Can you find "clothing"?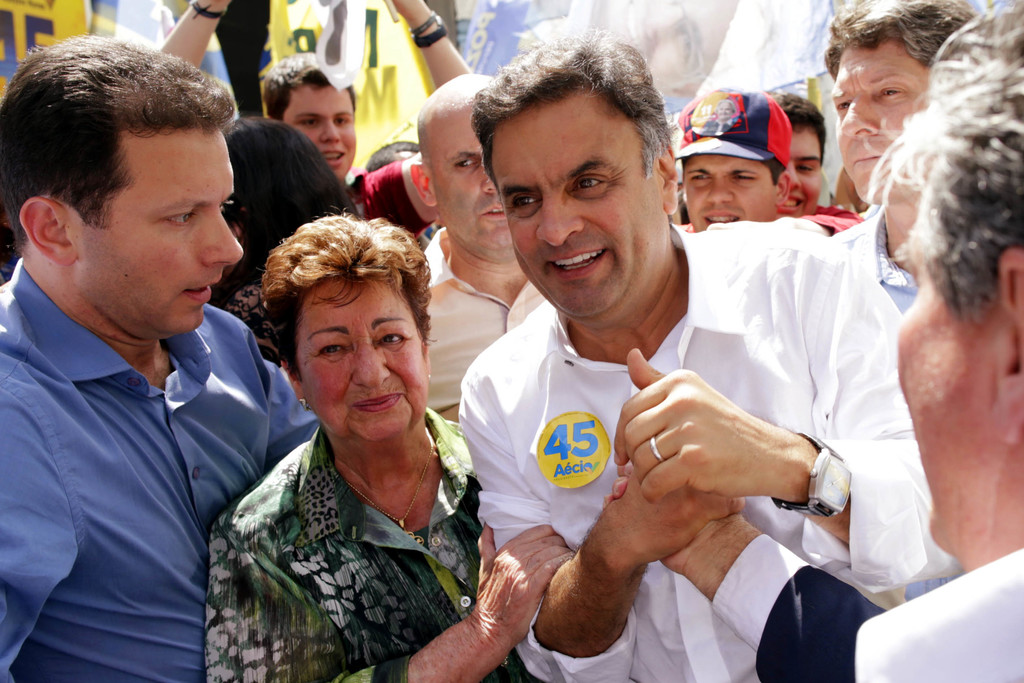
Yes, bounding box: BBox(2, 218, 289, 677).
